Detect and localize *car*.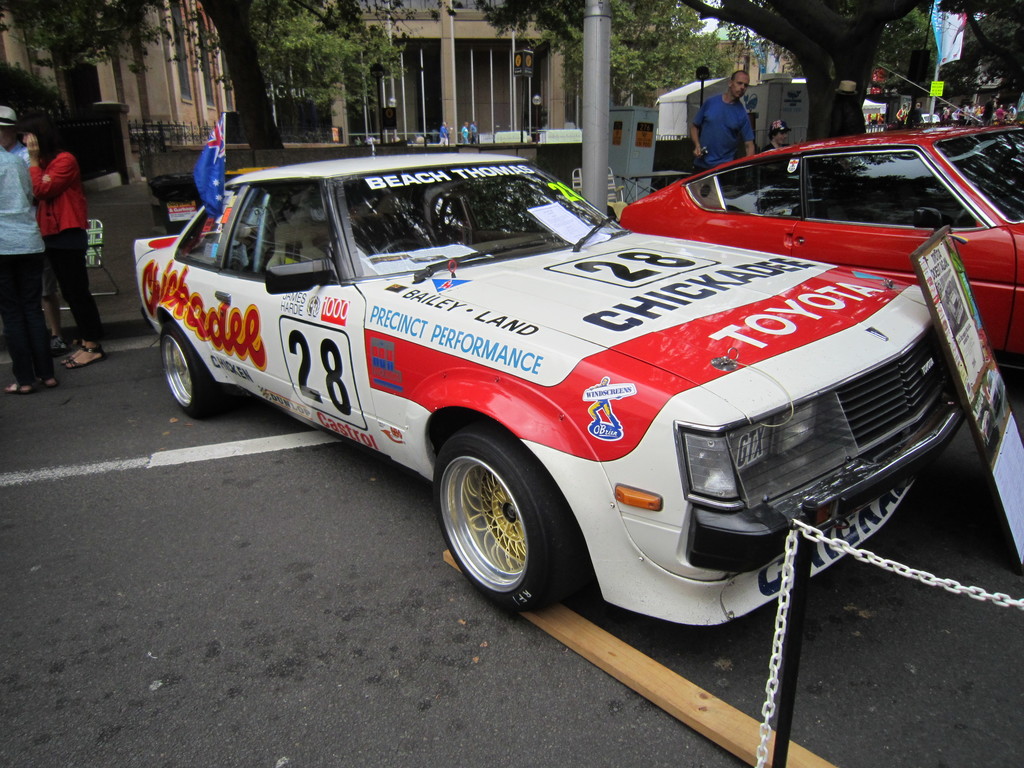
Localized at 134 151 966 625.
